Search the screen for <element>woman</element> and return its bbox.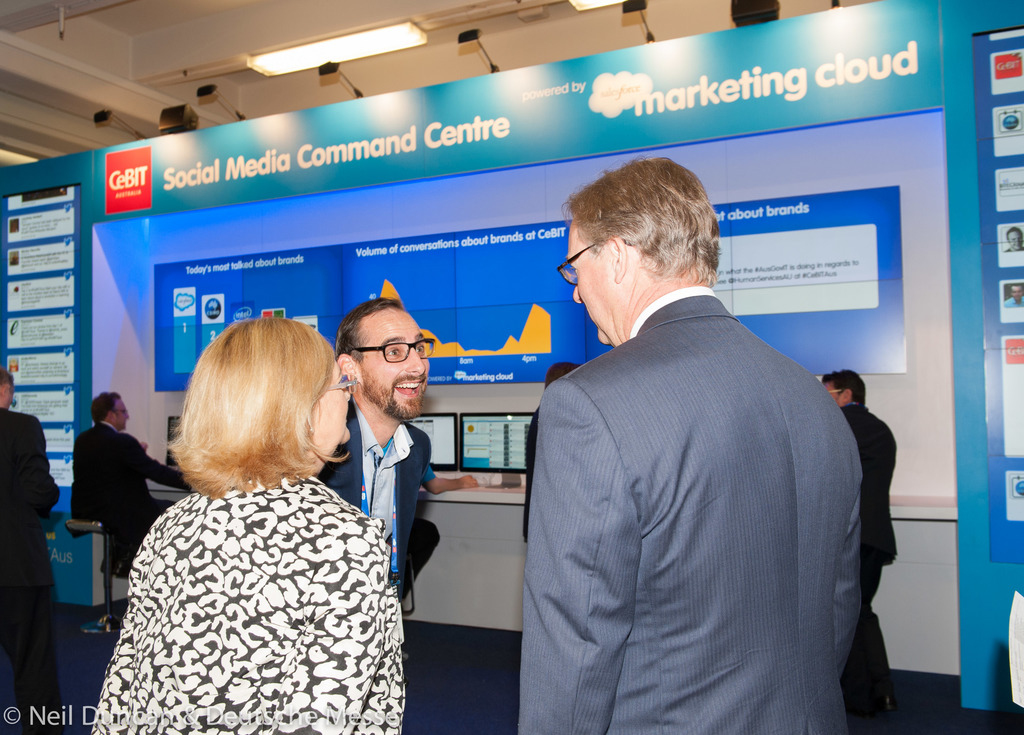
Found: 93,291,410,734.
